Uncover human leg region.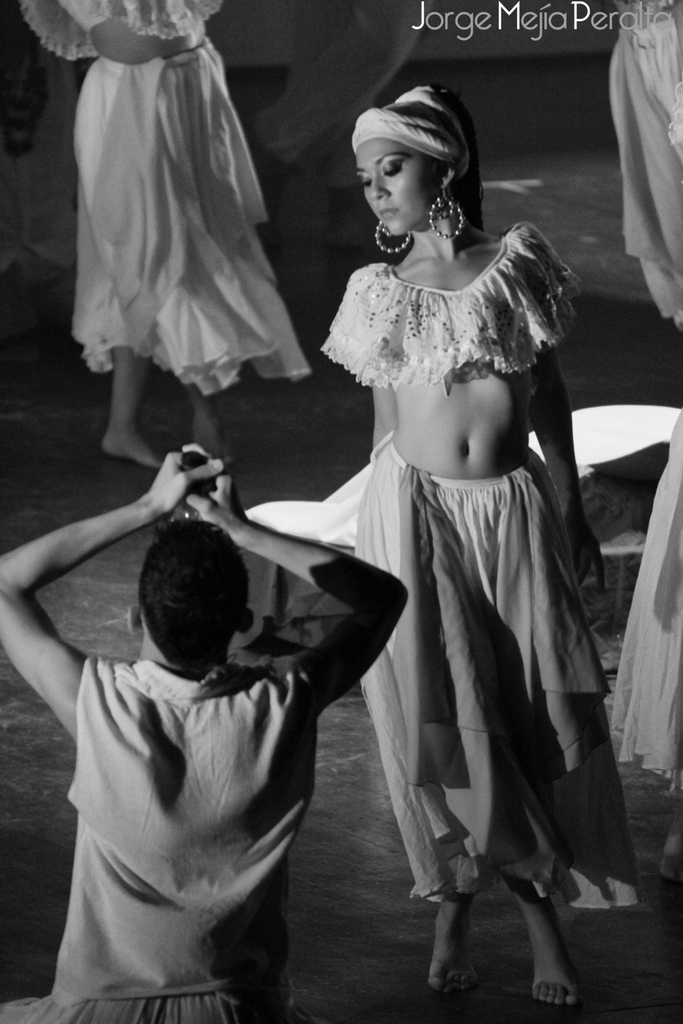
Uncovered: box=[163, 955, 270, 1023].
